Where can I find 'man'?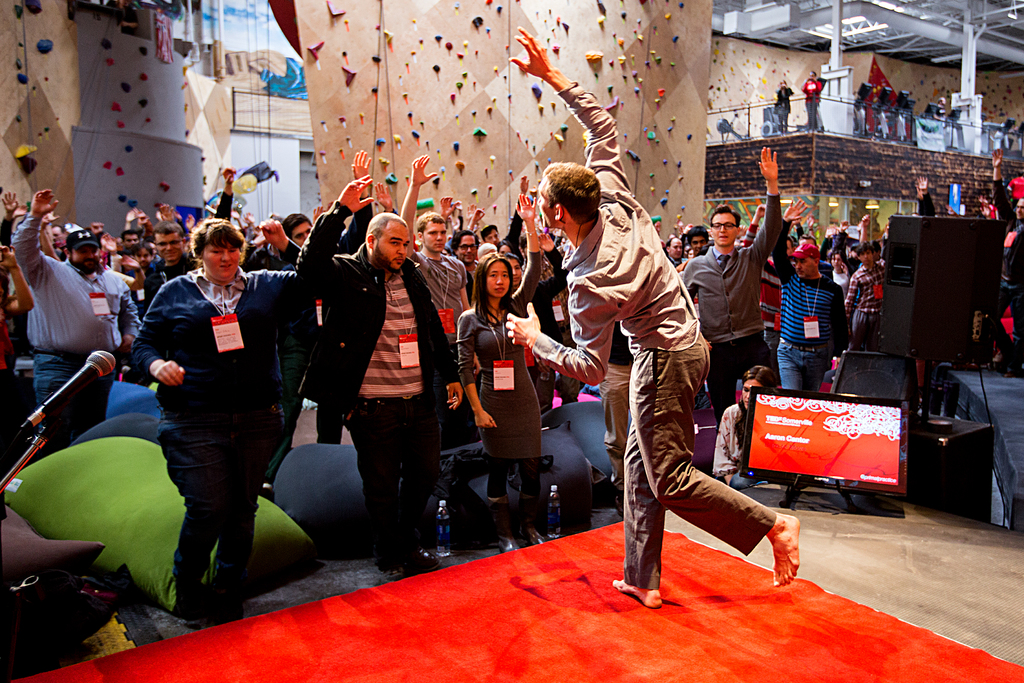
You can find it at x1=294 y1=174 x2=465 y2=582.
